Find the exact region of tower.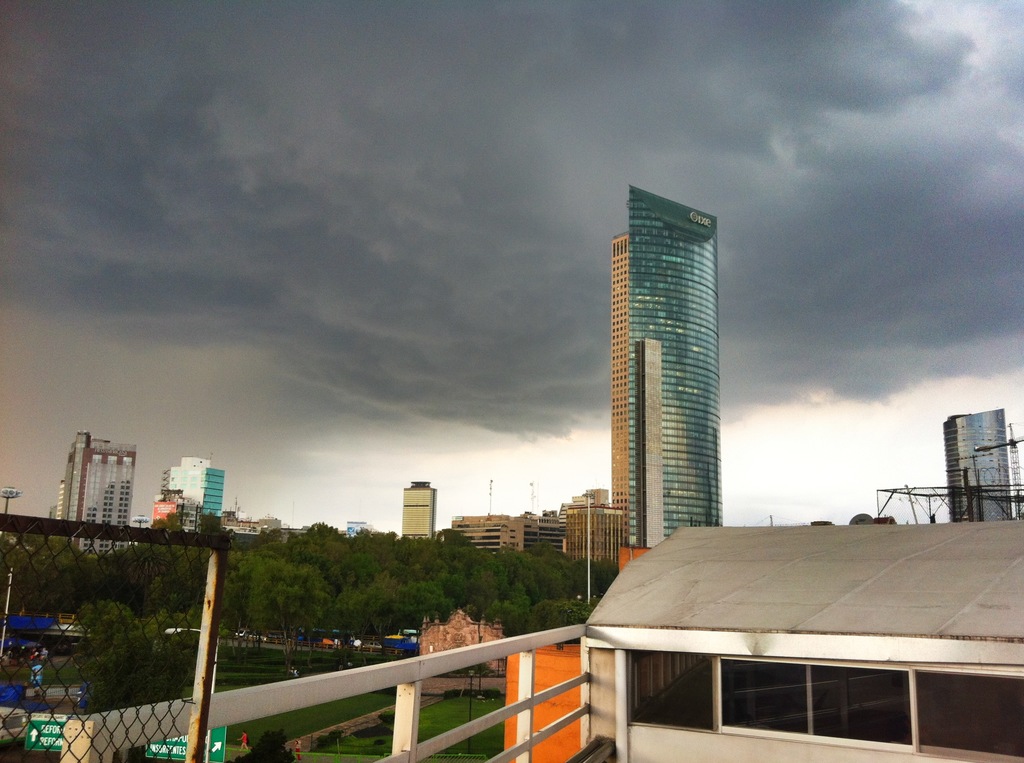
Exact region: box(577, 163, 751, 566).
